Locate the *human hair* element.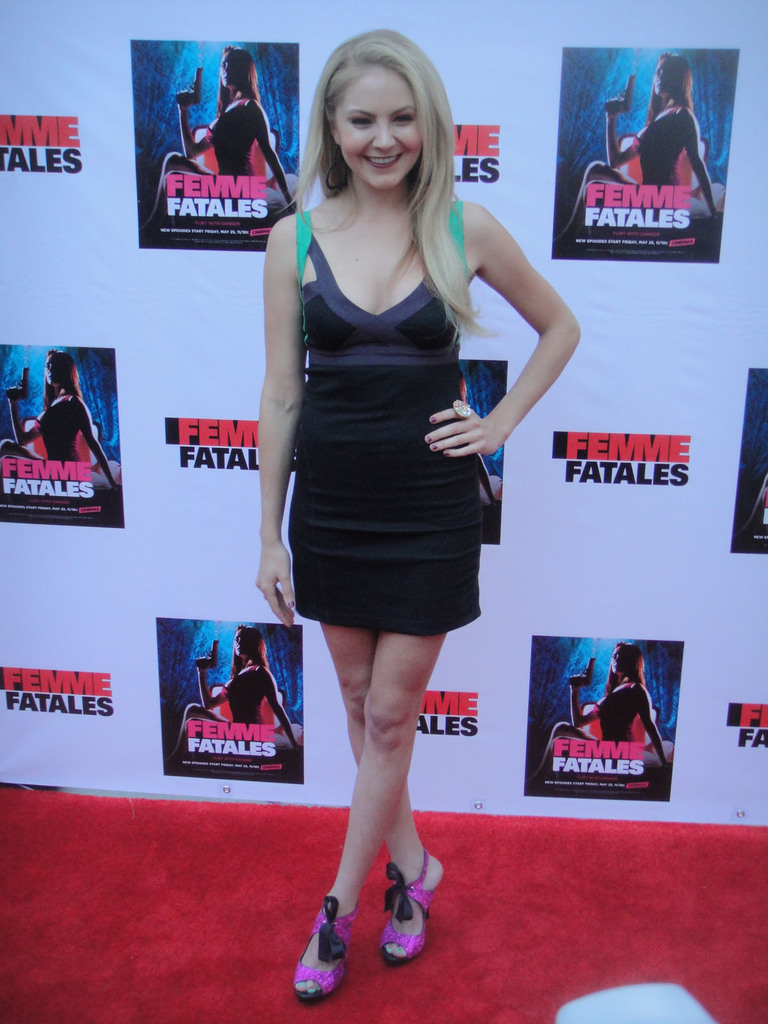
Element bbox: [642, 53, 703, 128].
